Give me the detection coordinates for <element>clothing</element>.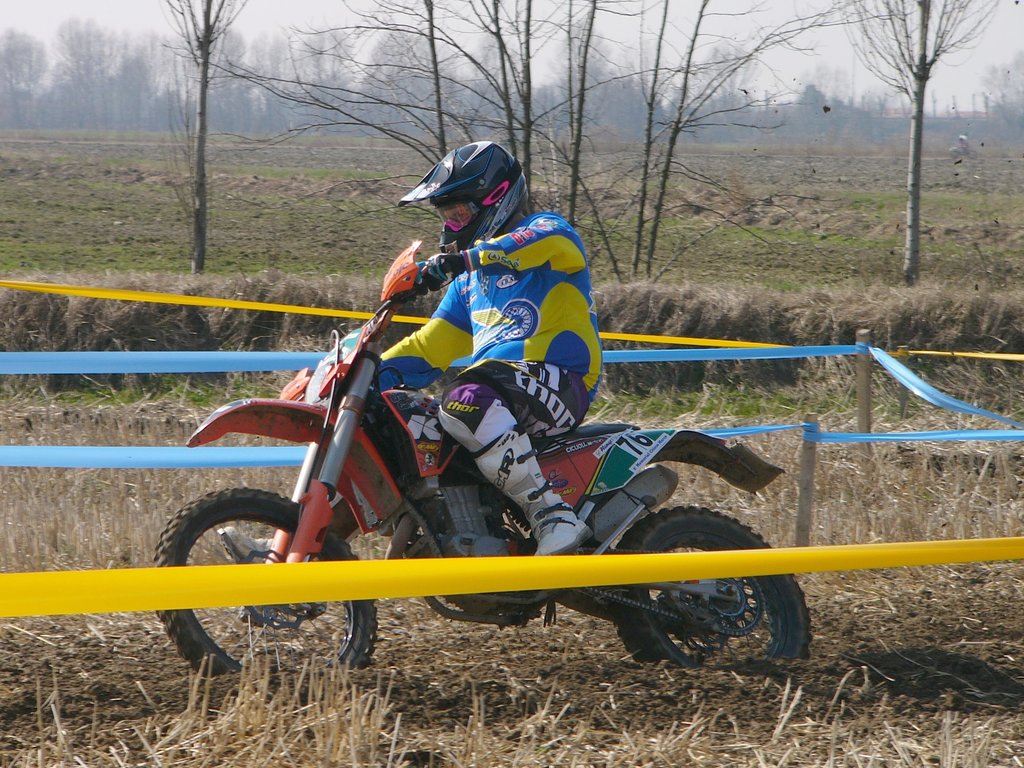
<box>376,212,600,399</box>.
